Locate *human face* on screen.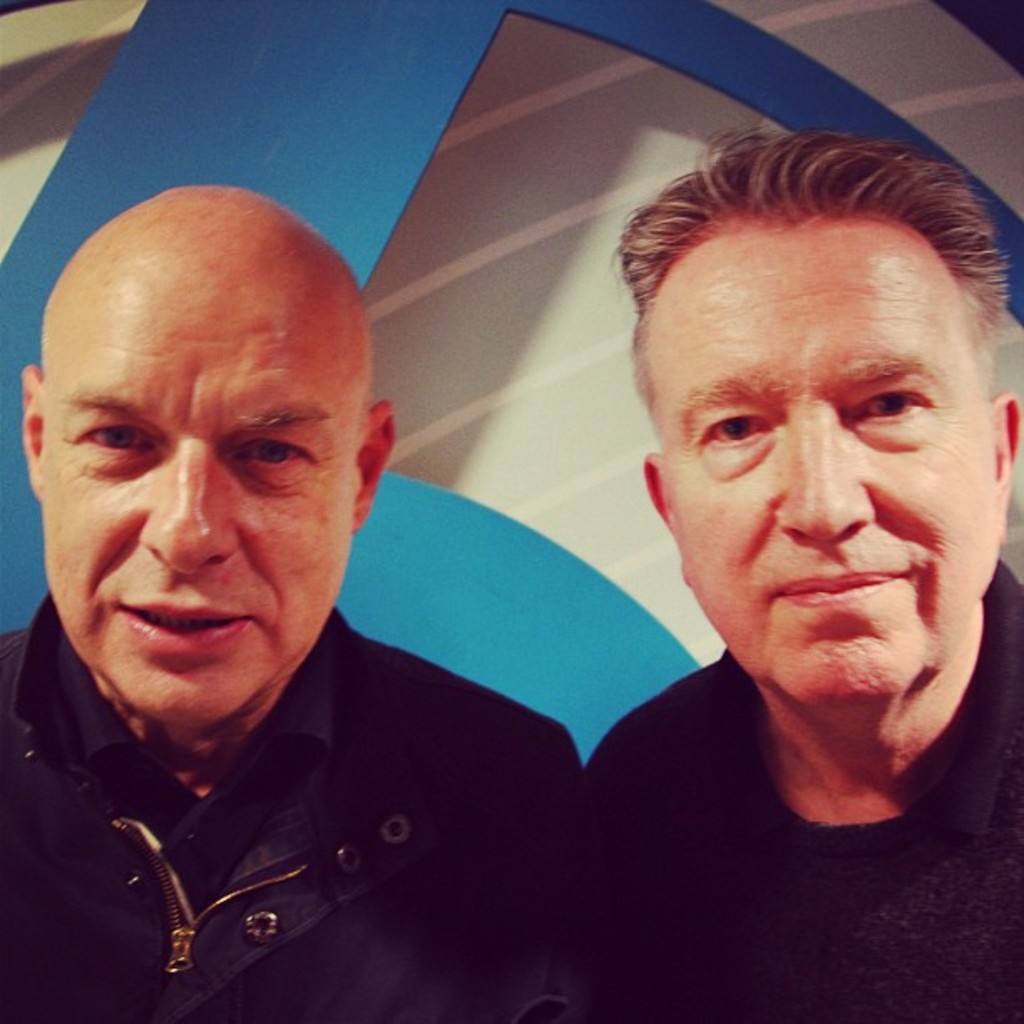
On screen at left=38, top=308, right=356, bottom=723.
